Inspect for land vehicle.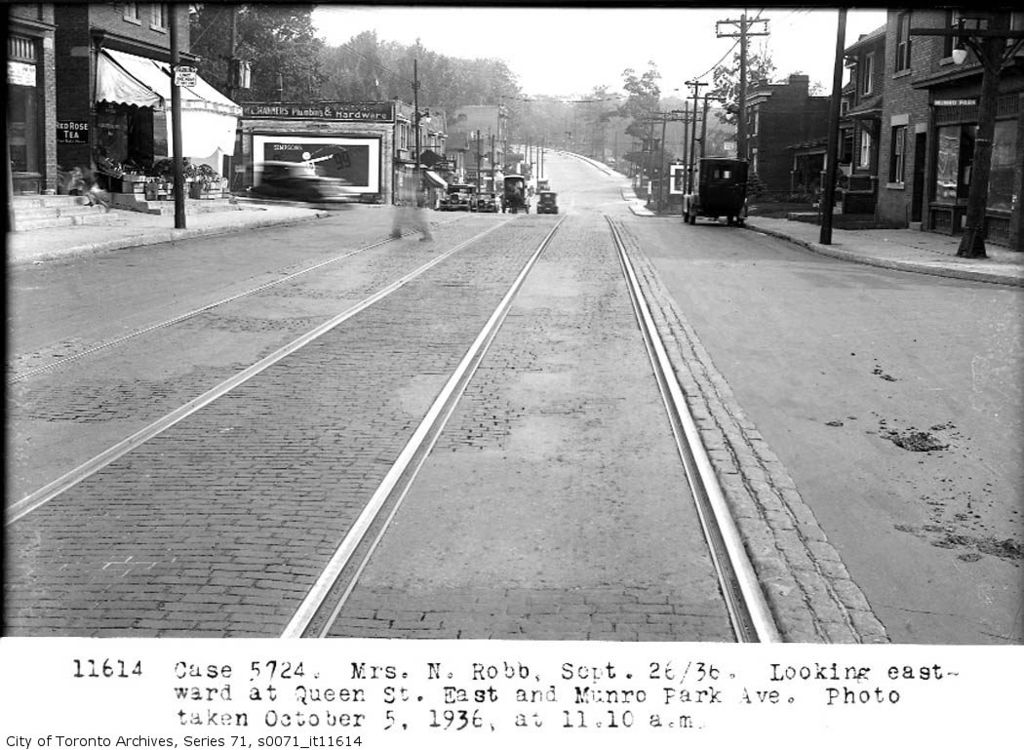
Inspection: [x1=446, y1=183, x2=473, y2=206].
